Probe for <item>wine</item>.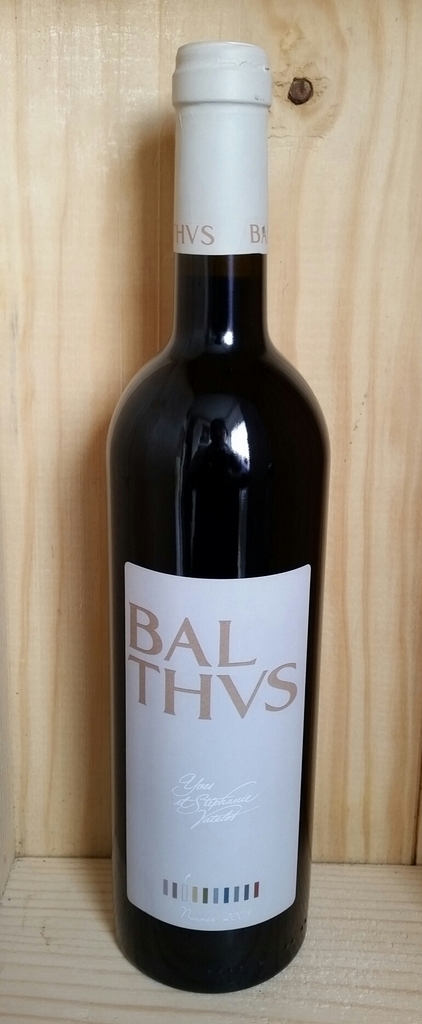
Probe result: 103 36 328 1004.
